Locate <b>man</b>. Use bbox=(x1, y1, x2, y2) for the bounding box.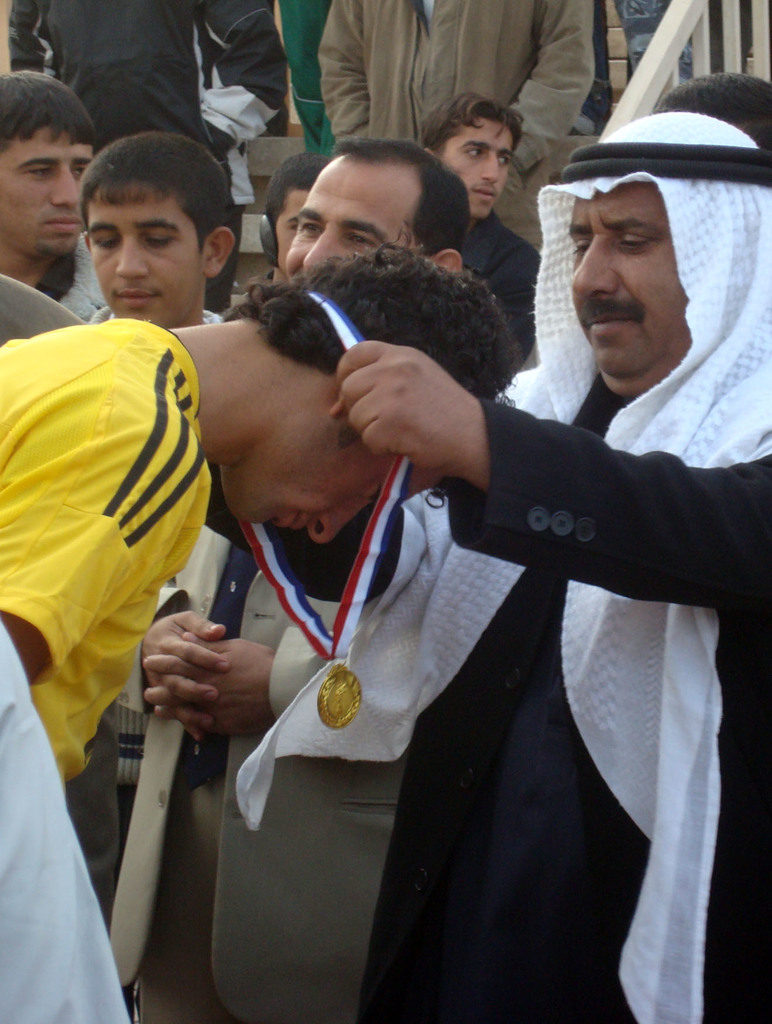
bbox=(88, 130, 457, 1019).
